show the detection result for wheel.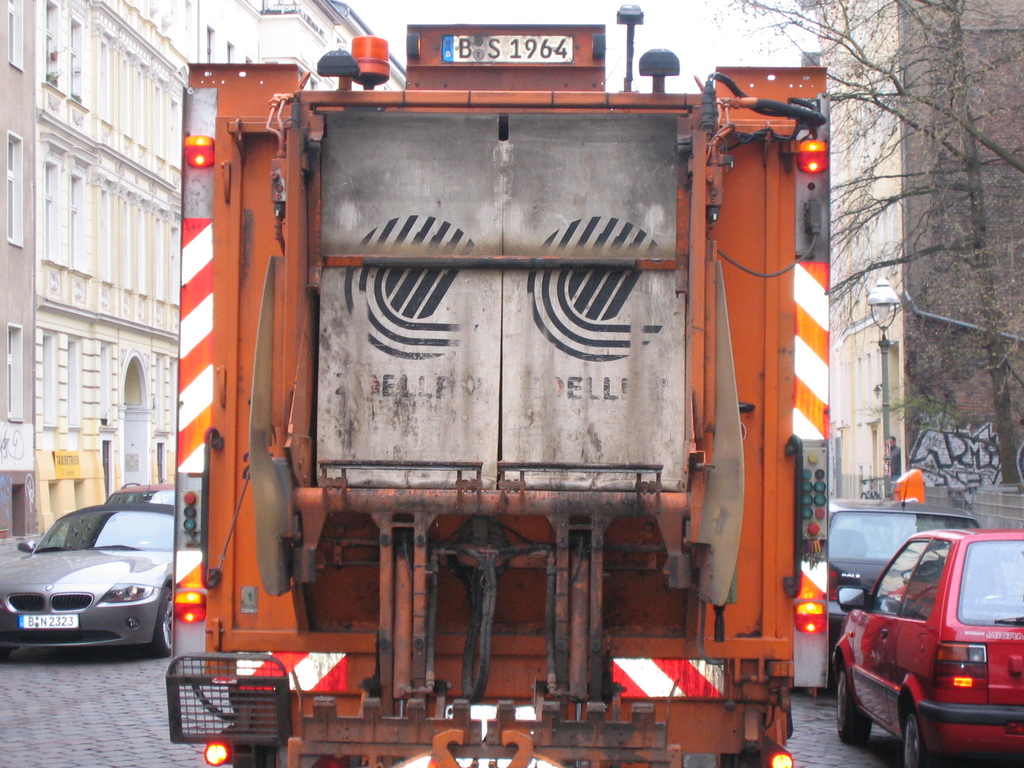
locate(895, 696, 931, 767).
